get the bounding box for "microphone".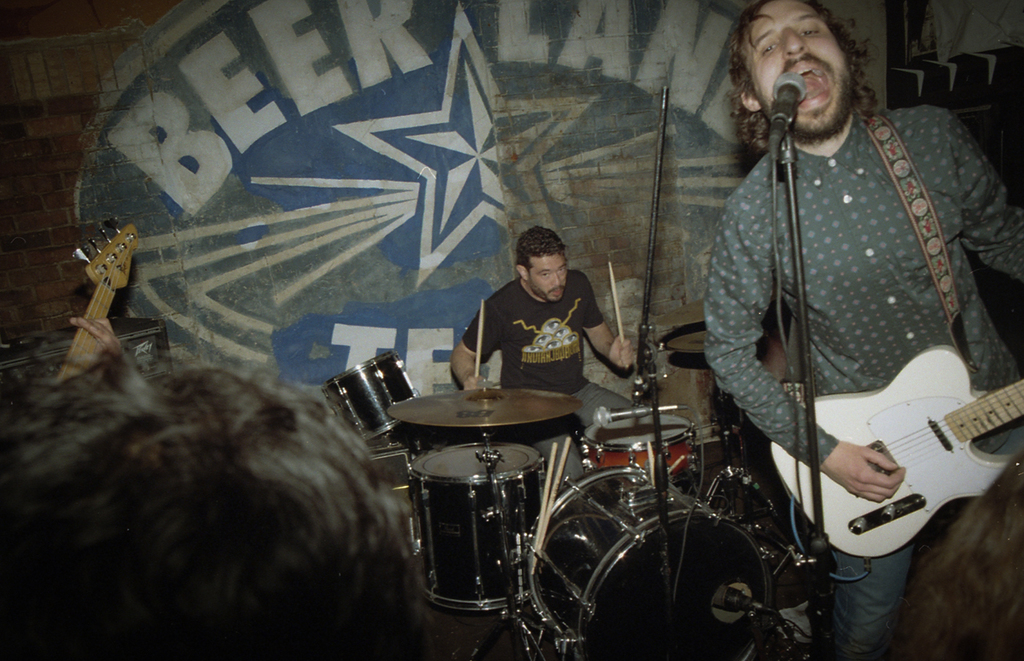
bbox=[767, 68, 811, 160].
